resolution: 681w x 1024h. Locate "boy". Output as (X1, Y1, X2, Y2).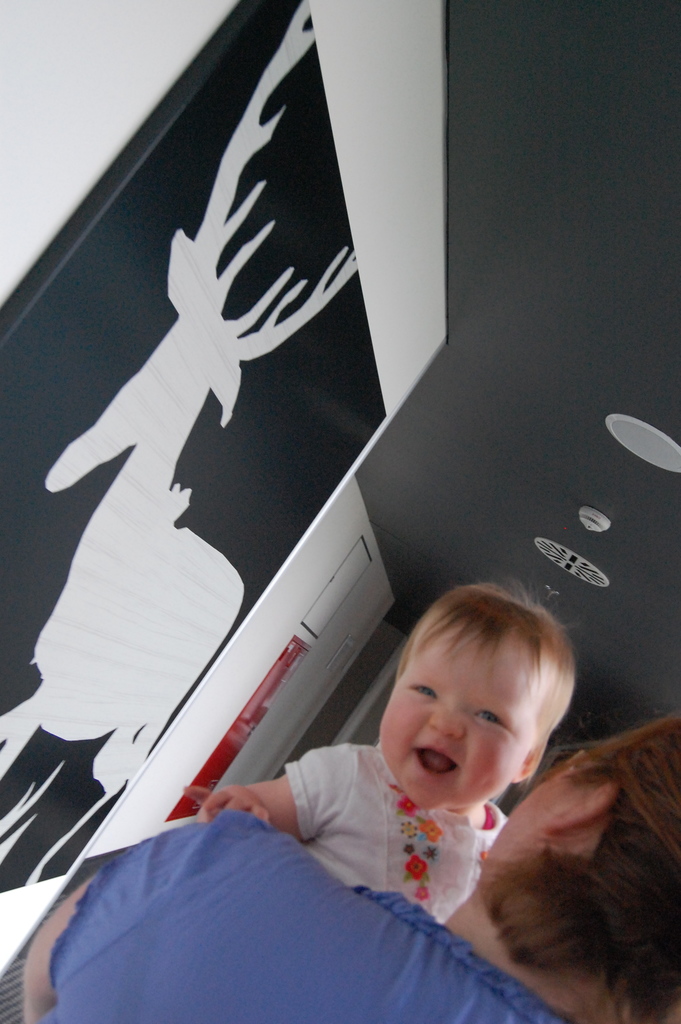
(306, 599, 617, 890).
